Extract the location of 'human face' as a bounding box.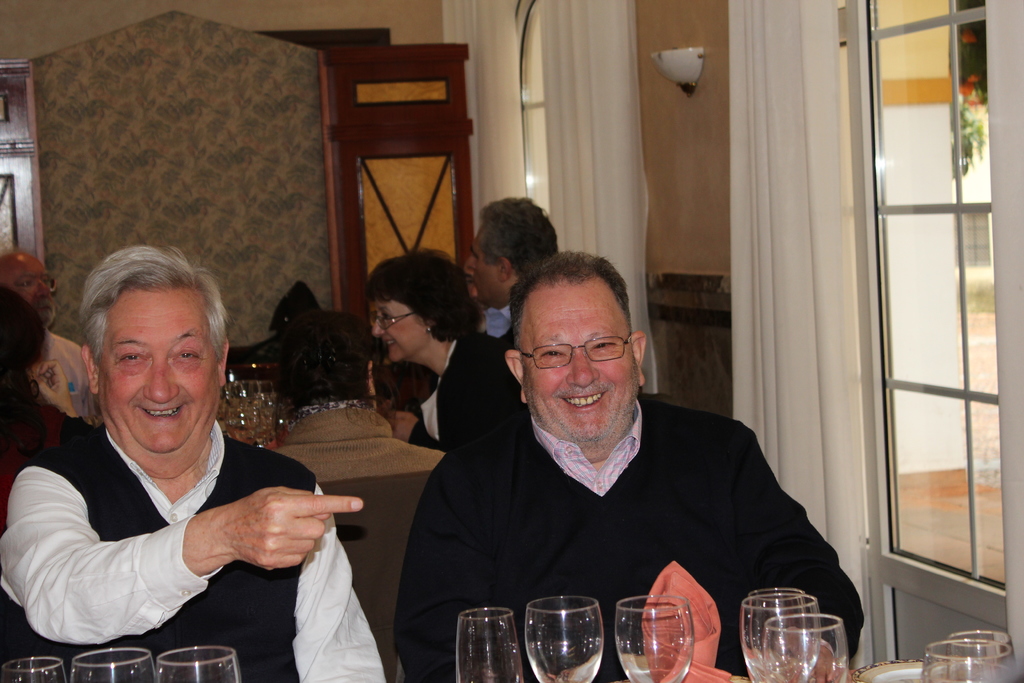
x1=374, y1=300, x2=424, y2=365.
